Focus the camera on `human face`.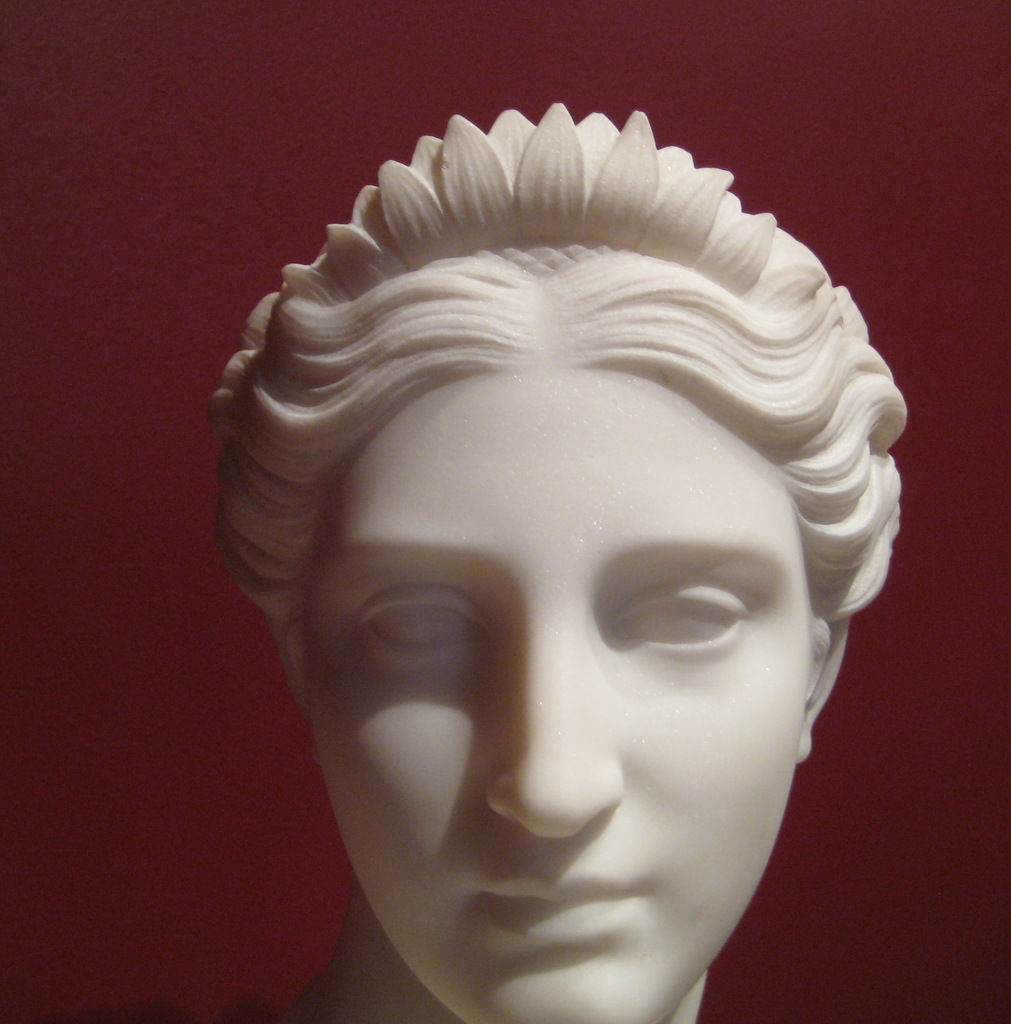
Focus region: [left=297, top=371, right=799, bottom=1023].
